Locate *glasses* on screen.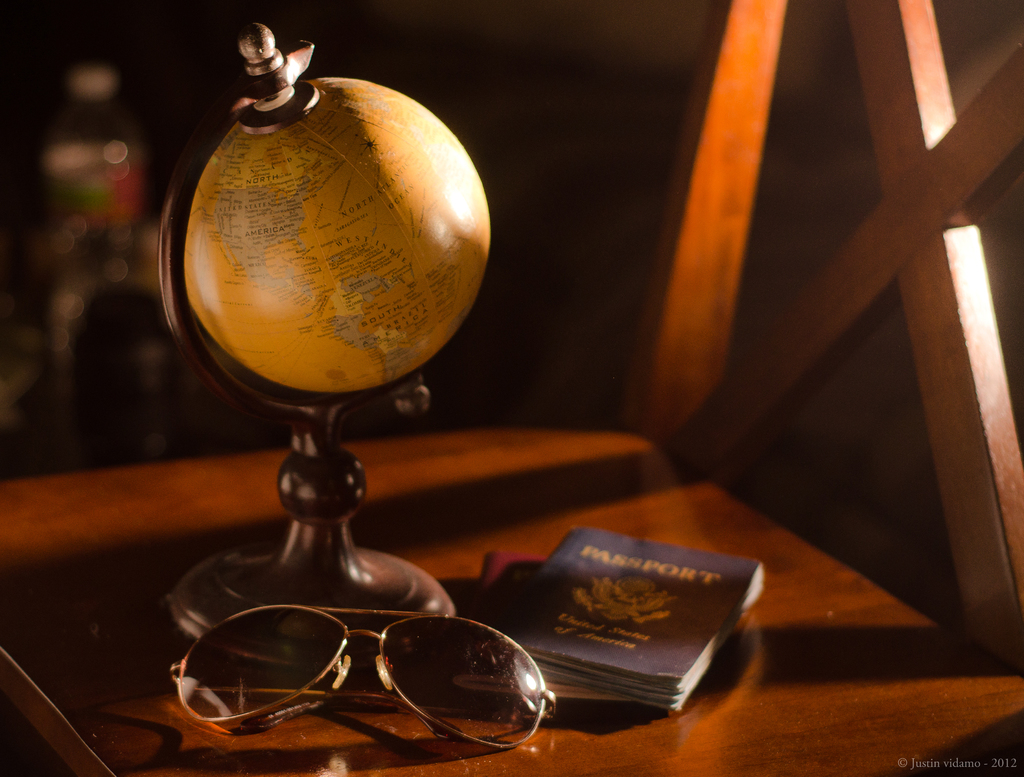
On screen at <region>161, 603, 564, 748</region>.
